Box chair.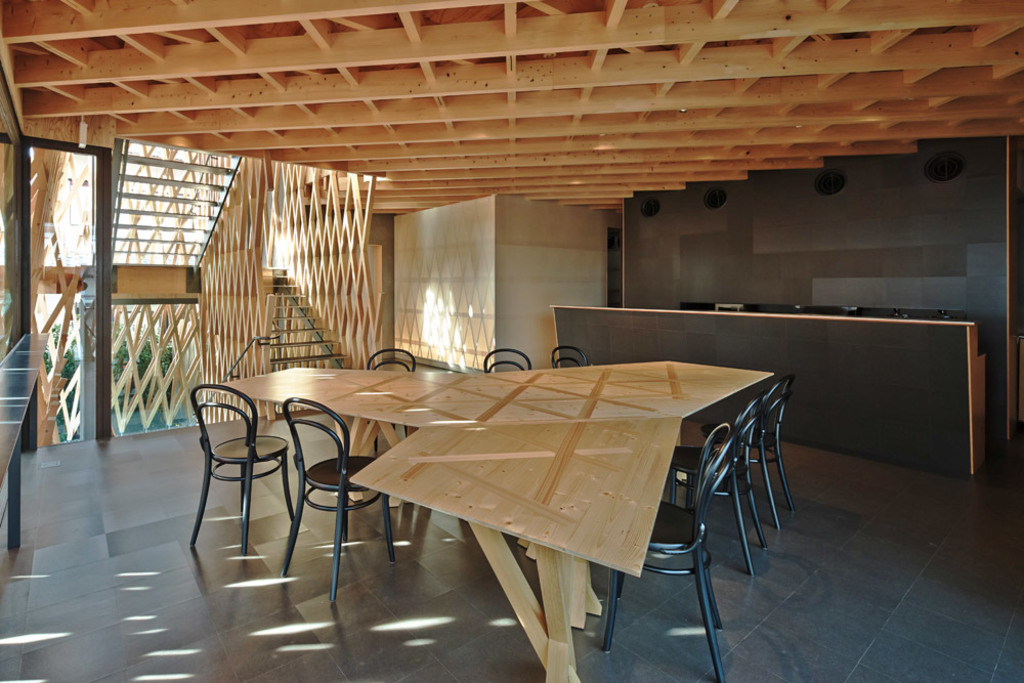
<region>280, 390, 398, 599</region>.
